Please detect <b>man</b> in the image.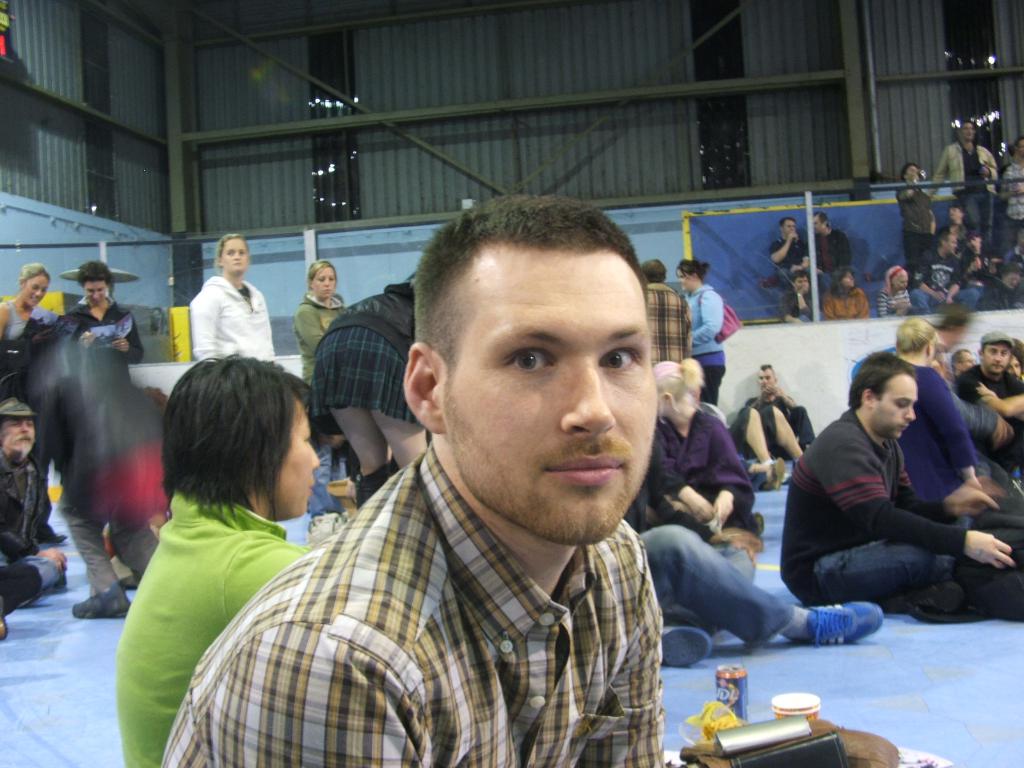
952/342/977/376.
